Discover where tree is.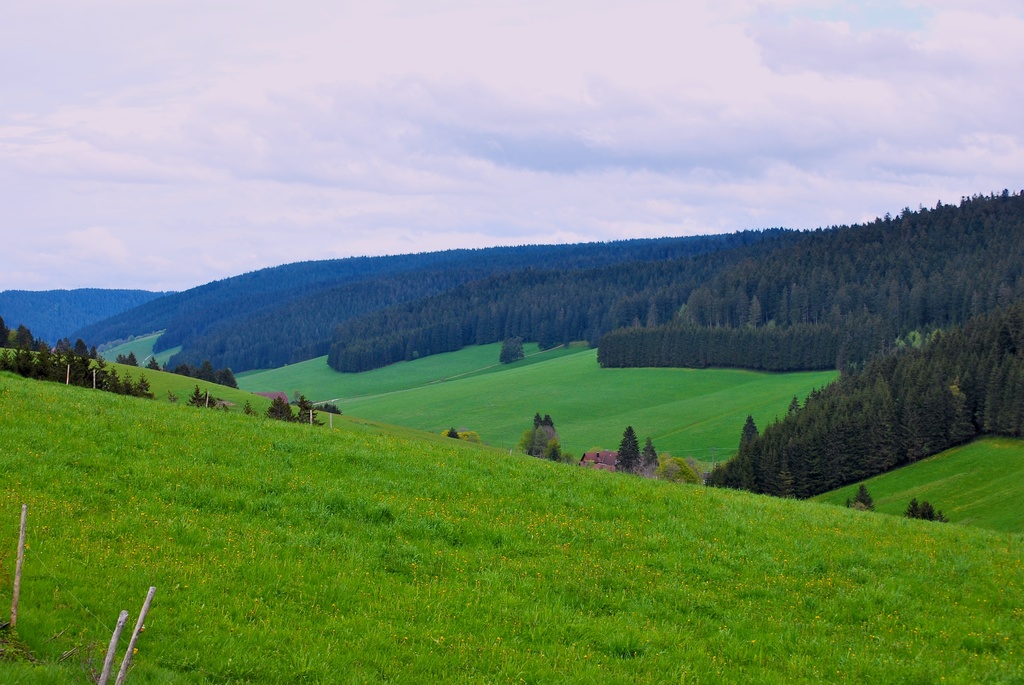
Discovered at x1=300, y1=400, x2=323, y2=427.
